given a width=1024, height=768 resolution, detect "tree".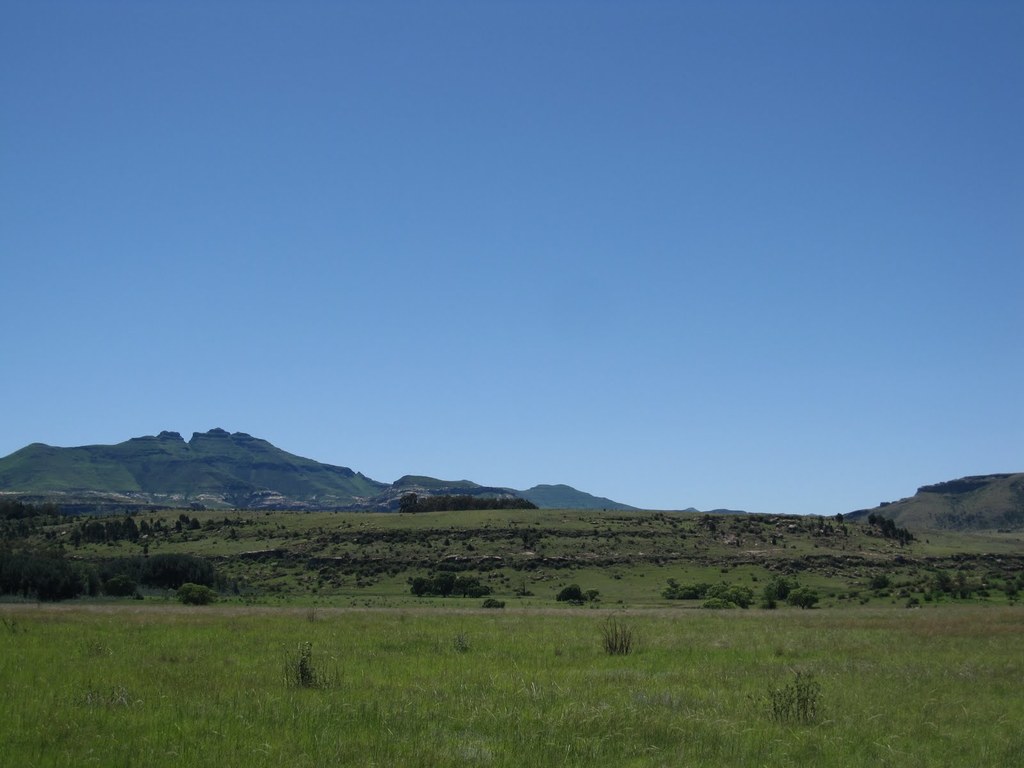
(554,582,586,603).
